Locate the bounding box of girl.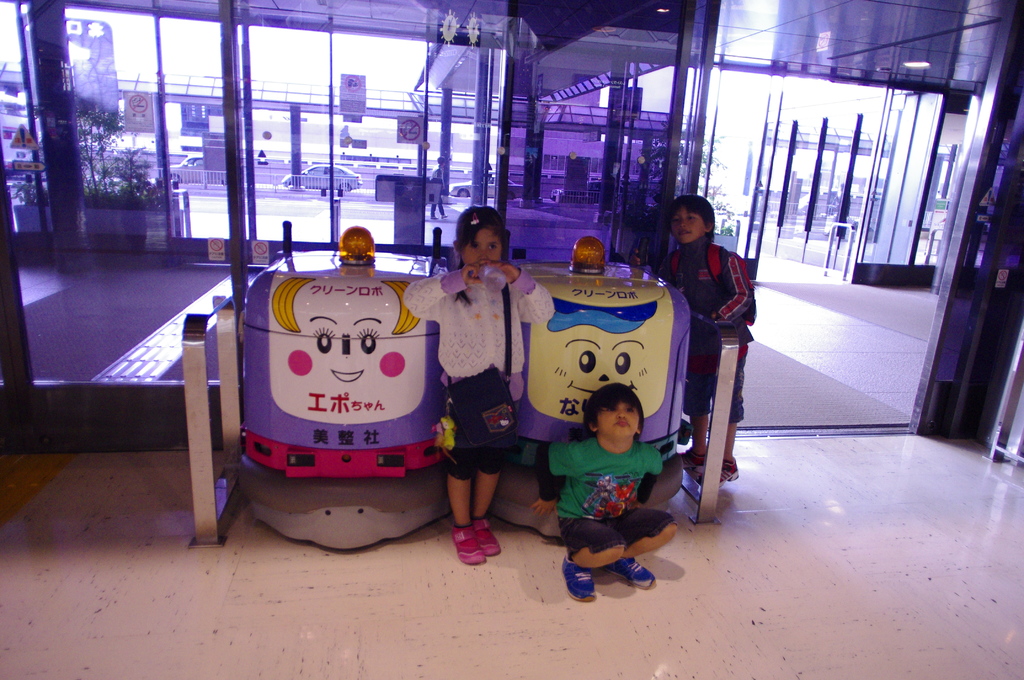
Bounding box: 401, 202, 557, 562.
